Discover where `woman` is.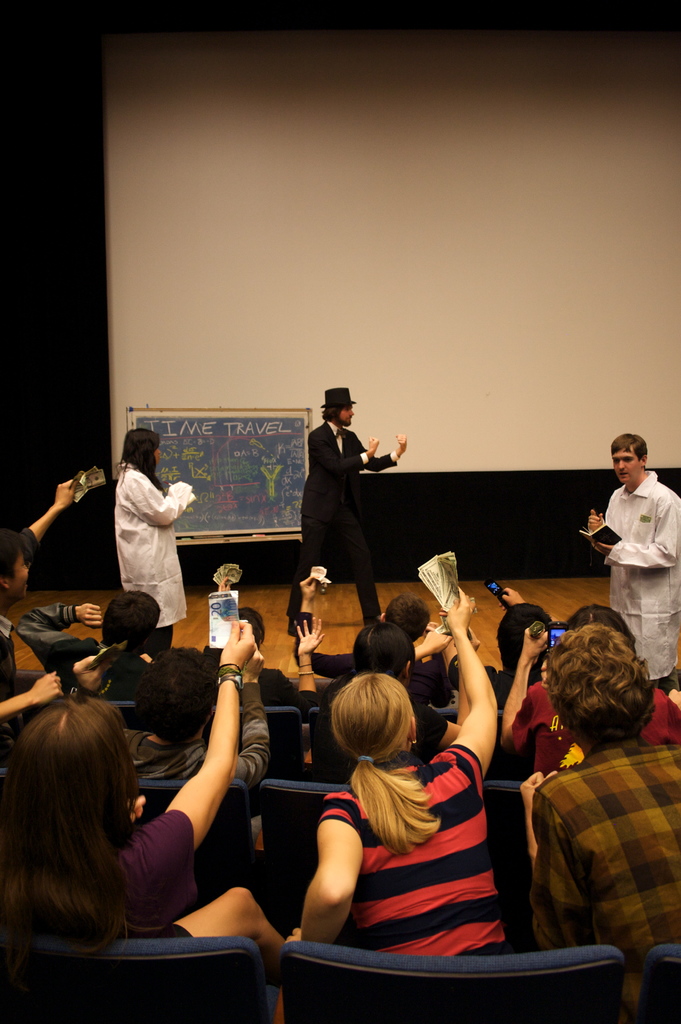
Discovered at (507,598,680,788).
